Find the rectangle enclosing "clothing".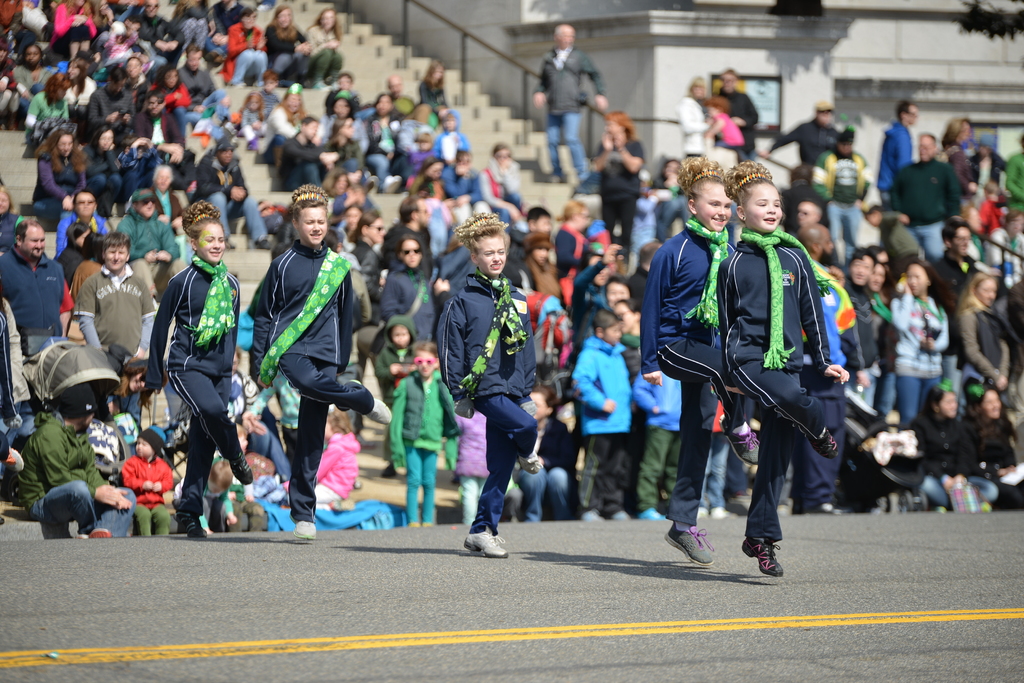
x1=142 y1=229 x2=230 y2=505.
